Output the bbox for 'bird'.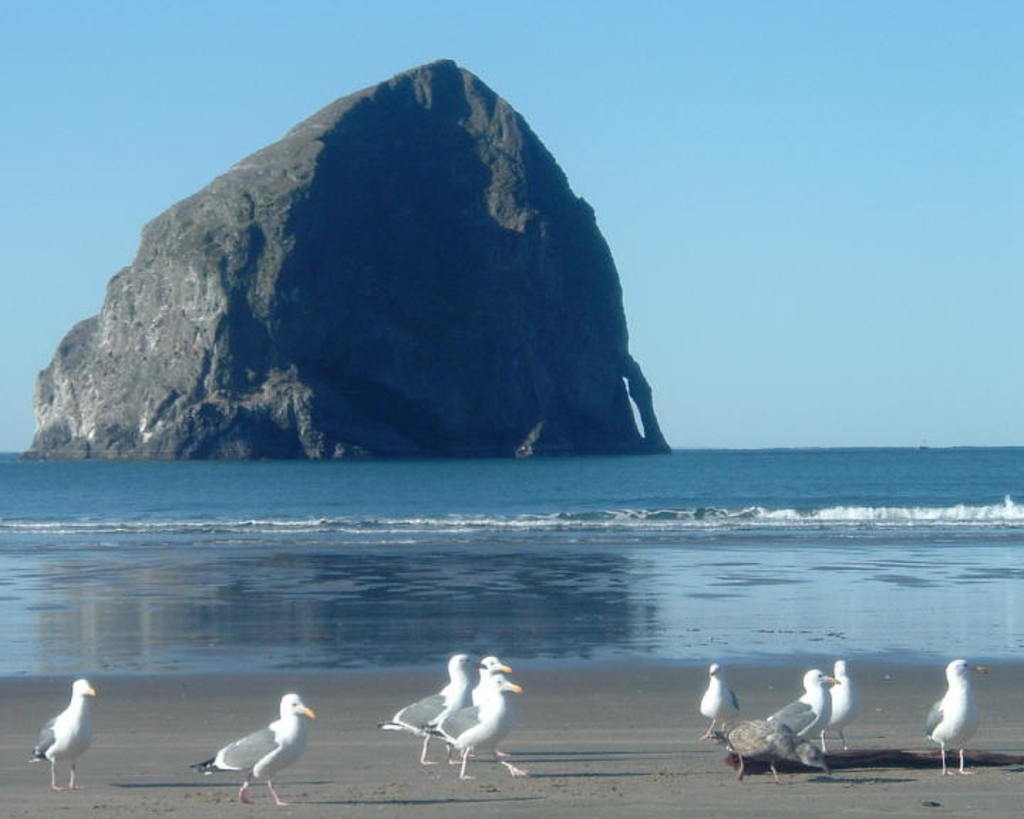
detection(713, 719, 829, 775).
